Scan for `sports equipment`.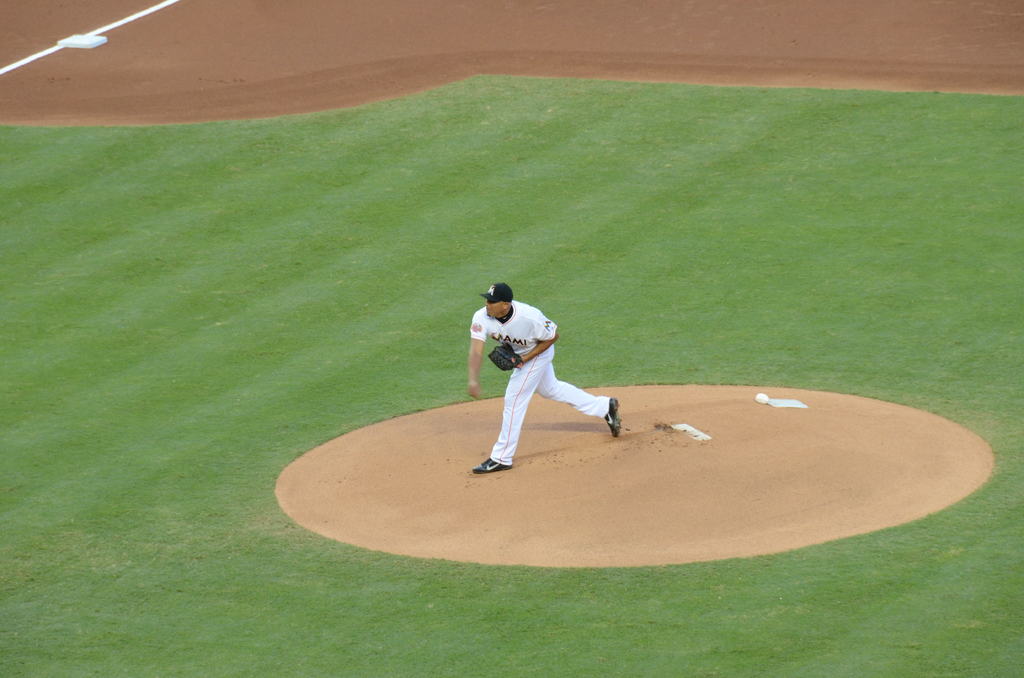
Scan result: BBox(483, 342, 527, 373).
